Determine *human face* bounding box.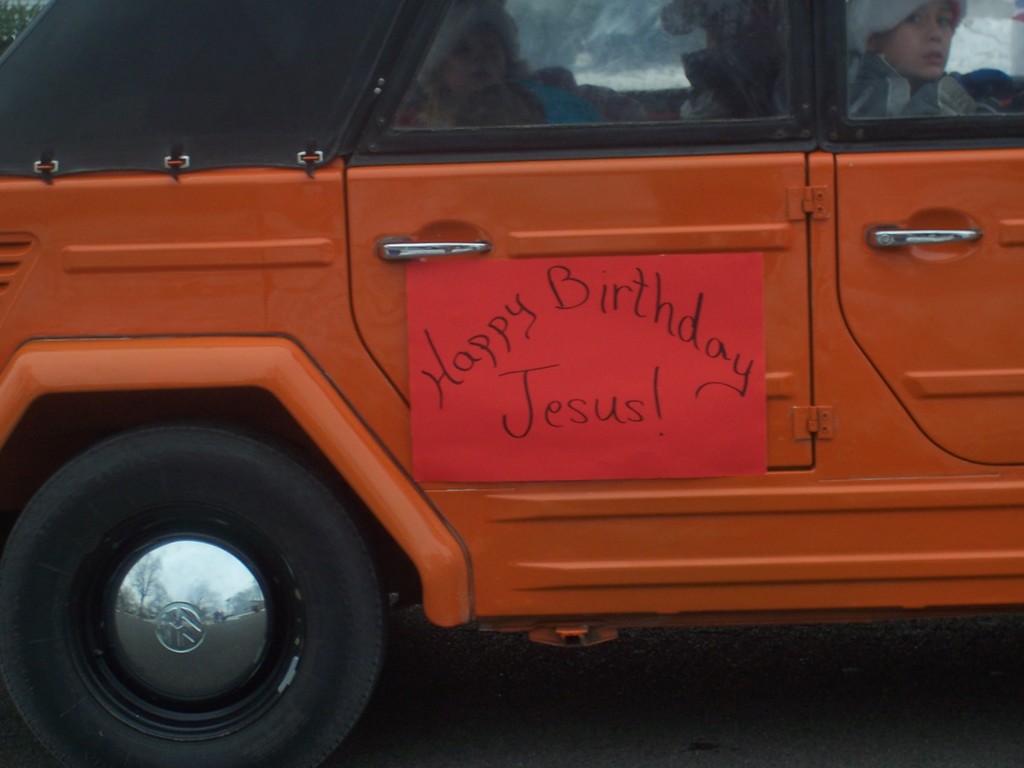
Determined: rect(447, 24, 506, 100).
